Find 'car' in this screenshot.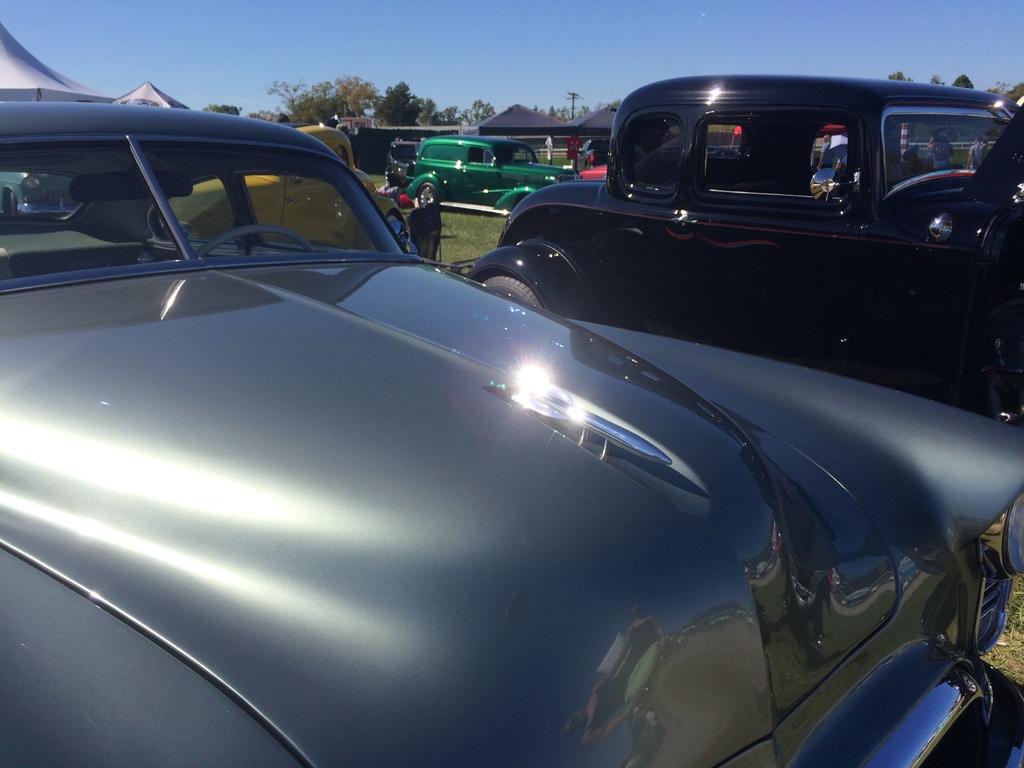
The bounding box for 'car' is pyautogui.locateOnScreen(449, 81, 1023, 410).
